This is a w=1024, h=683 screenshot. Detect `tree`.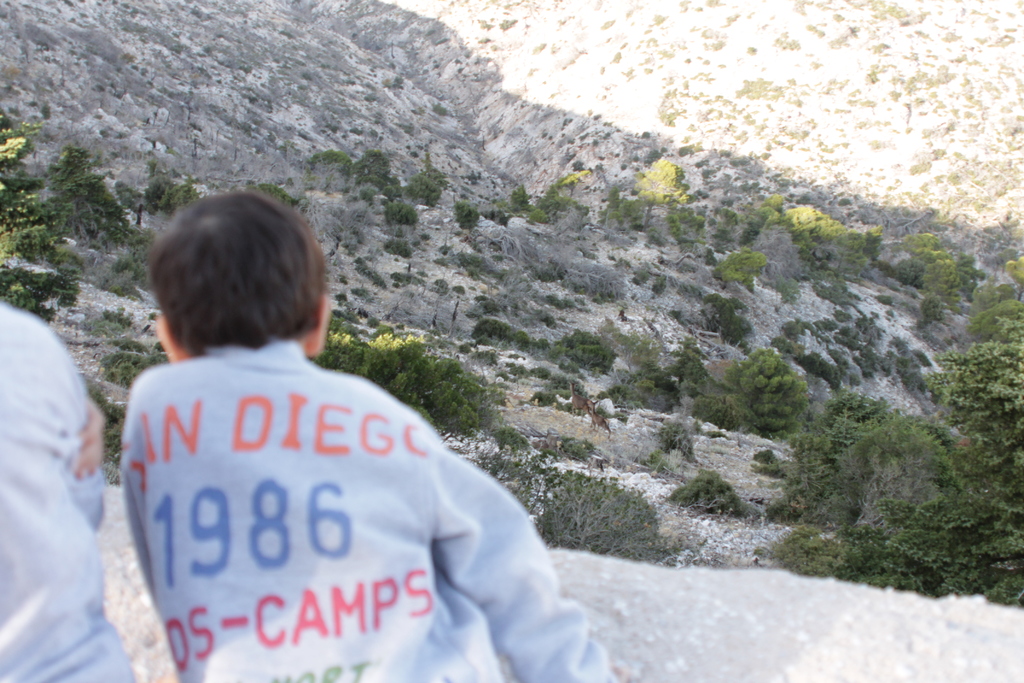
bbox=[926, 309, 1023, 472].
